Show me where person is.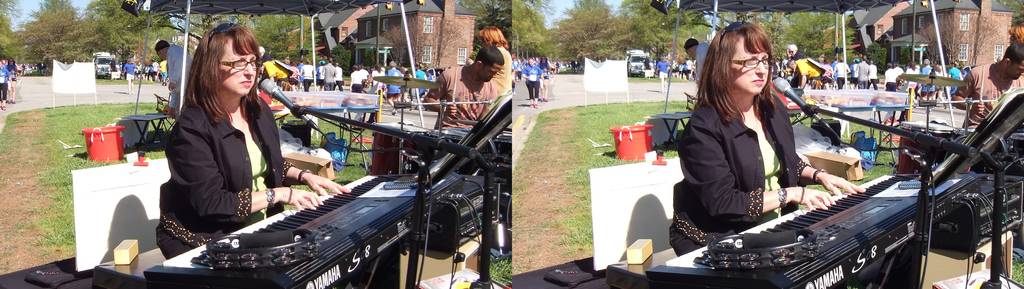
person is at select_region(156, 36, 191, 111).
